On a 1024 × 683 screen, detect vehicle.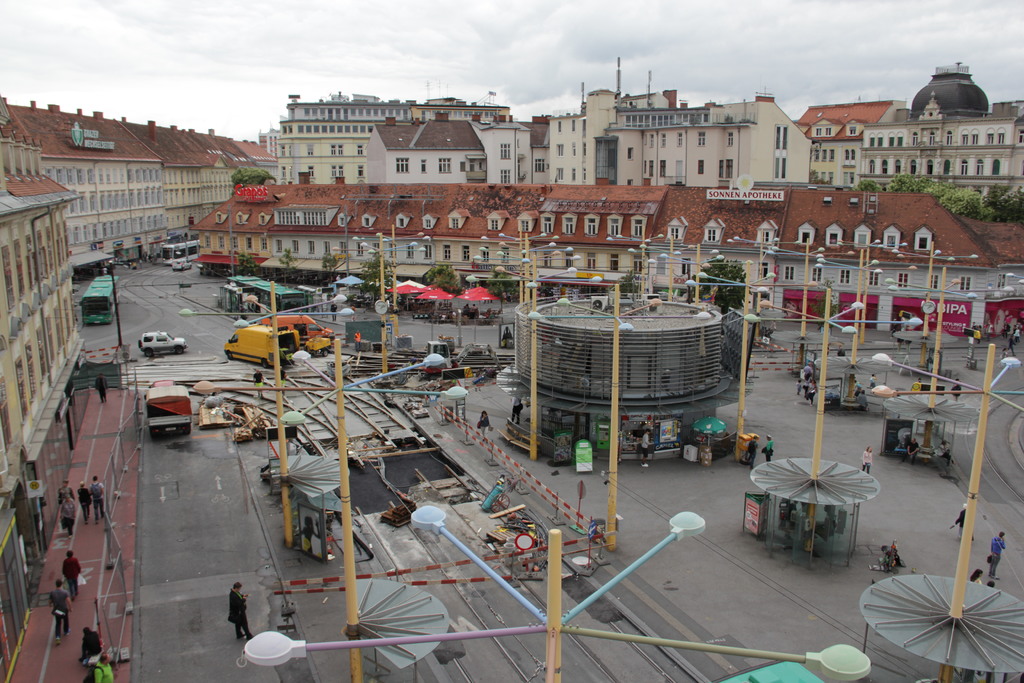
147,379,195,444.
